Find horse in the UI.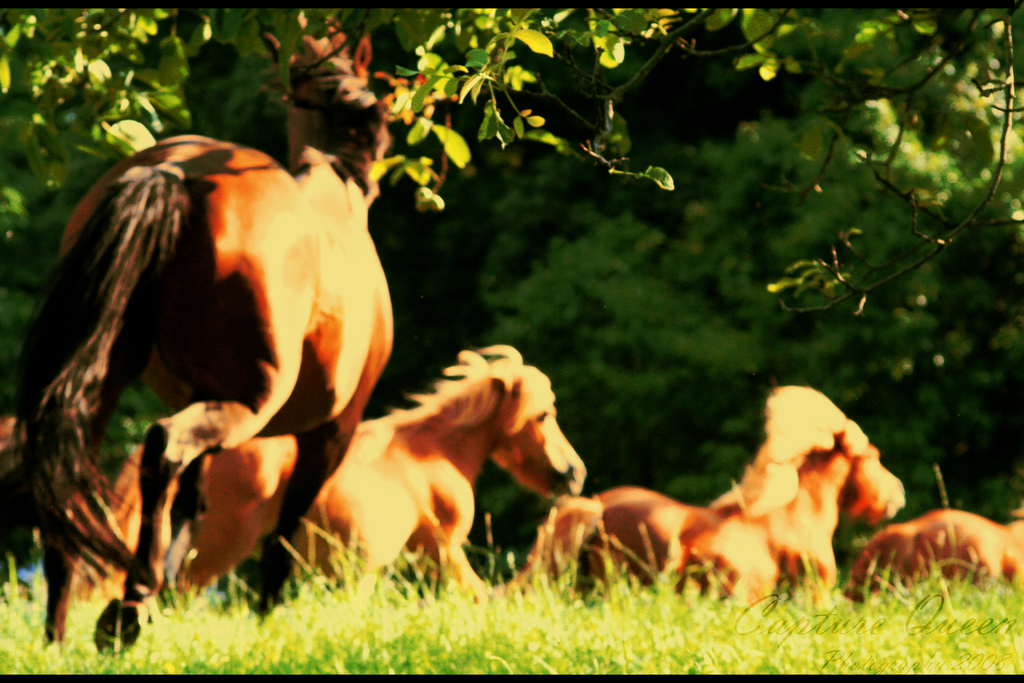
UI element at rect(108, 345, 586, 613).
